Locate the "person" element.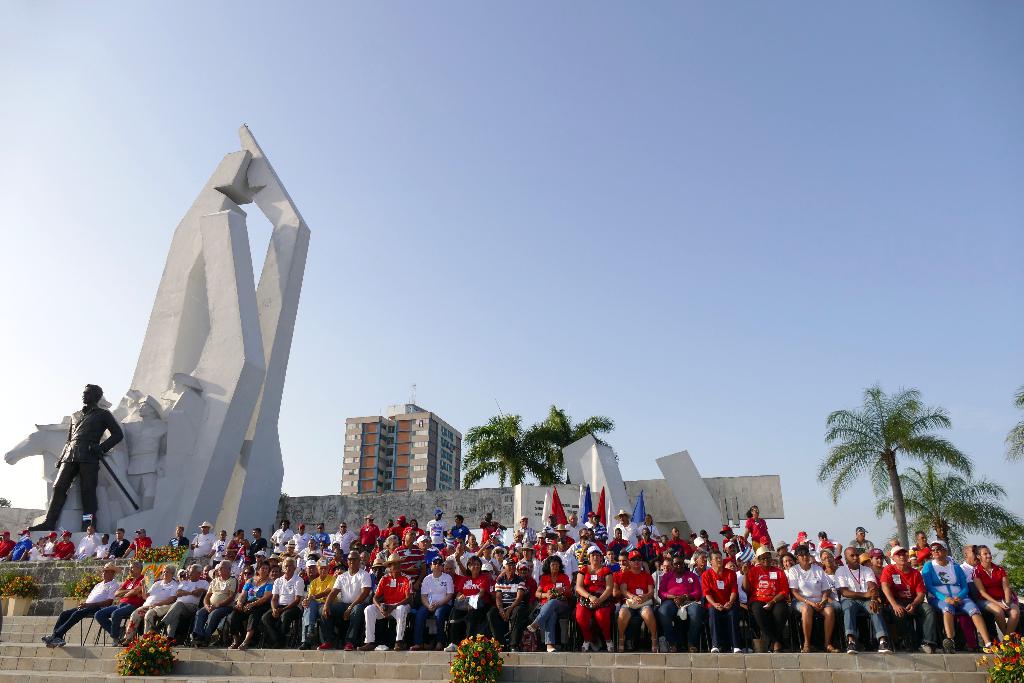
Element bbox: detection(44, 561, 120, 650).
